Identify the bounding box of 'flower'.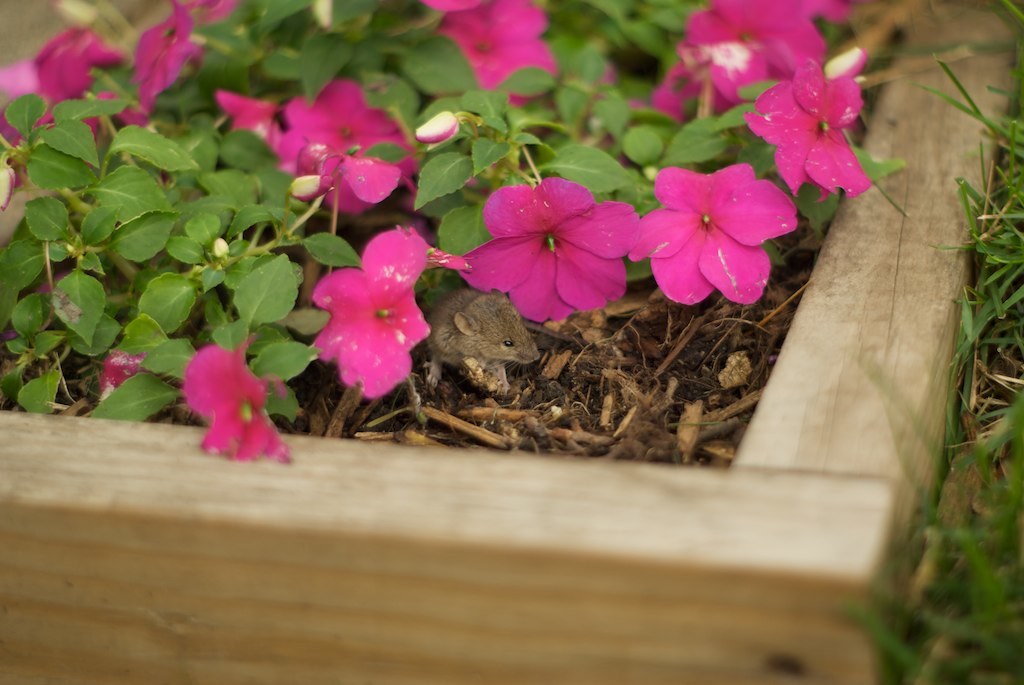
692 0 825 116.
